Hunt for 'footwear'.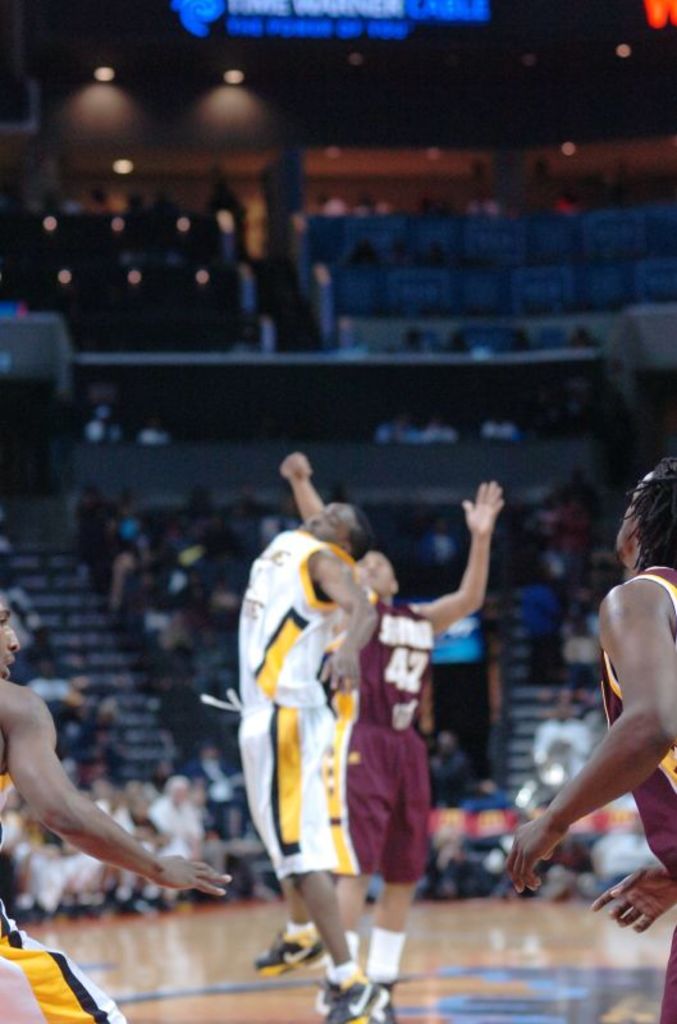
Hunted down at x1=325 y1=984 x2=366 y2=1023.
